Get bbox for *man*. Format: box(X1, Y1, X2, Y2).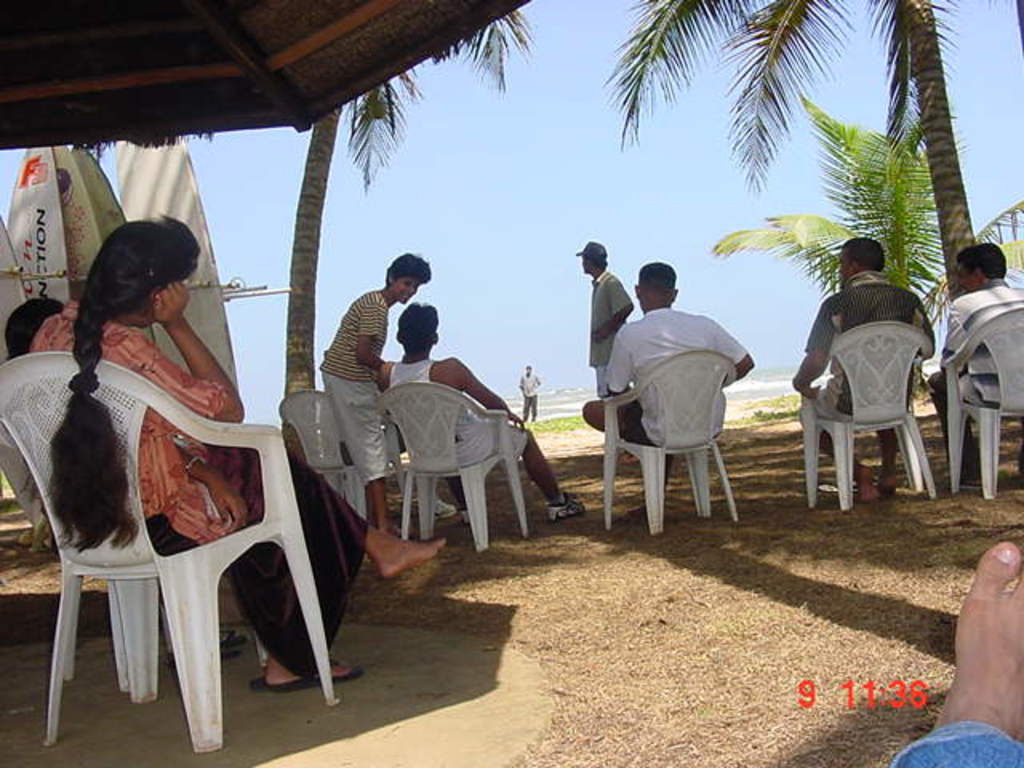
box(517, 360, 536, 419).
